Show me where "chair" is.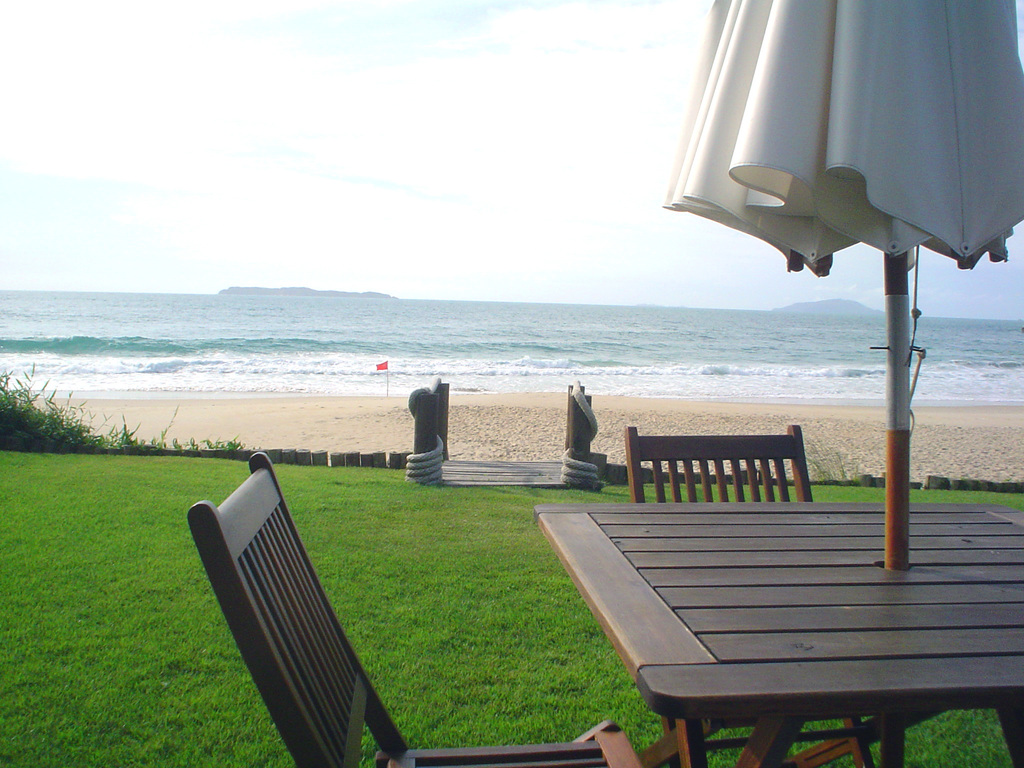
"chair" is at 622,422,812,503.
